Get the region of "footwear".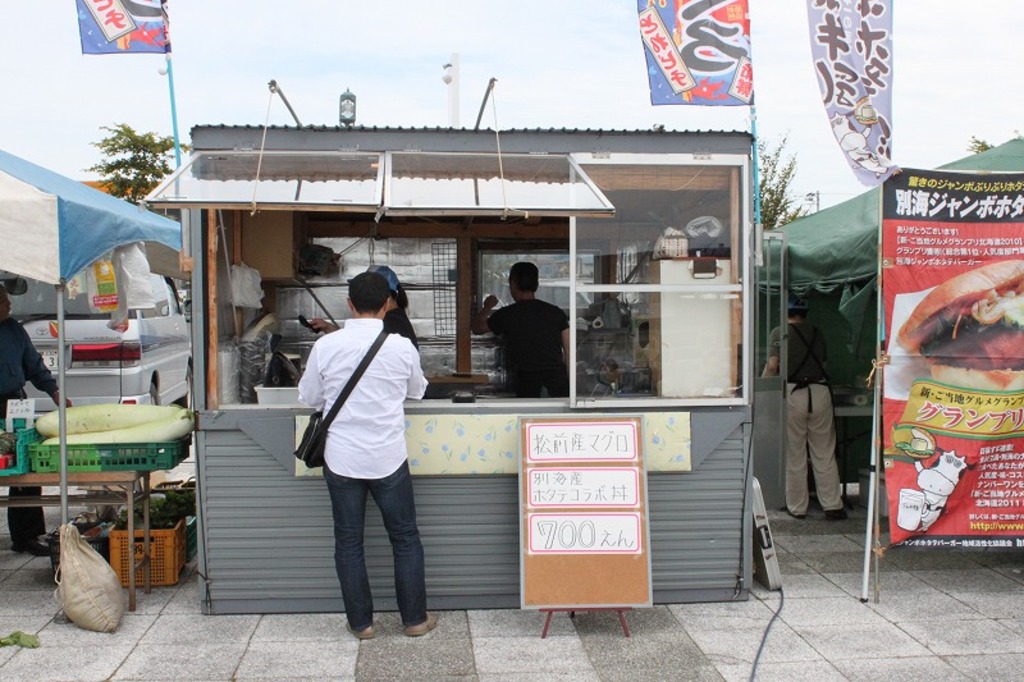
399,608,445,637.
